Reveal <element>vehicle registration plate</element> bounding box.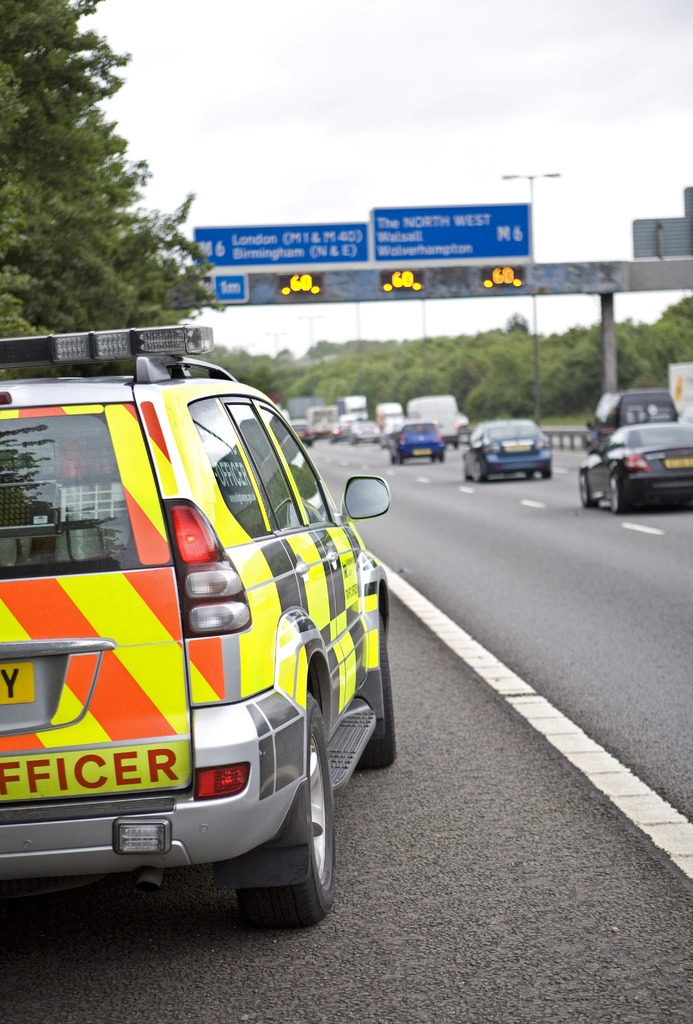
Revealed: [0,655,38,703].
